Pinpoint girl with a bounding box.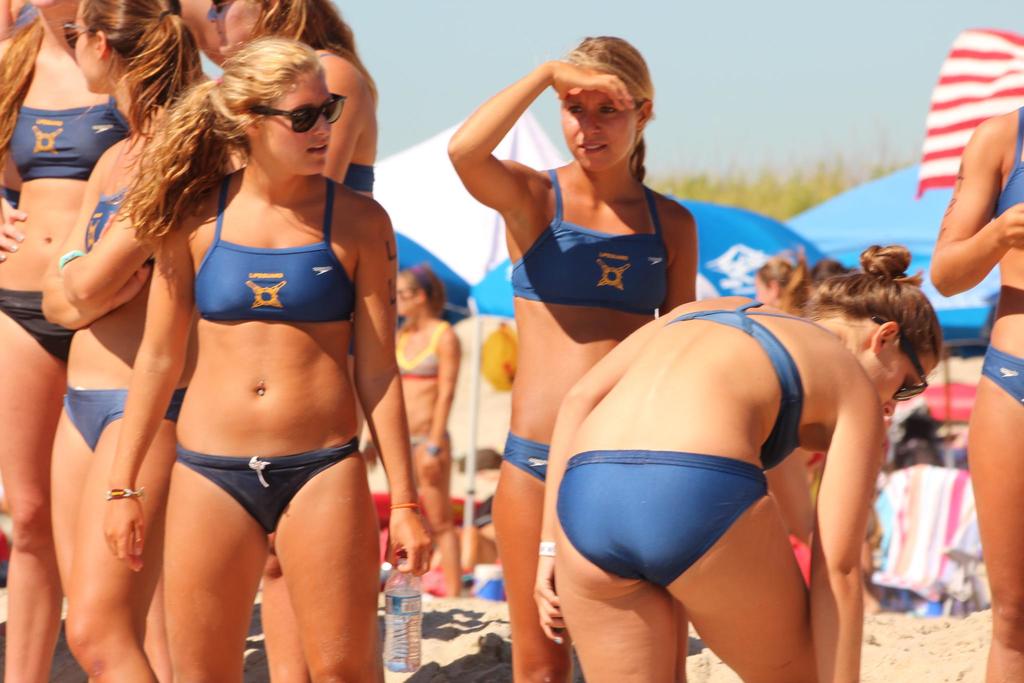
rect(42, 0, 204, 674).
